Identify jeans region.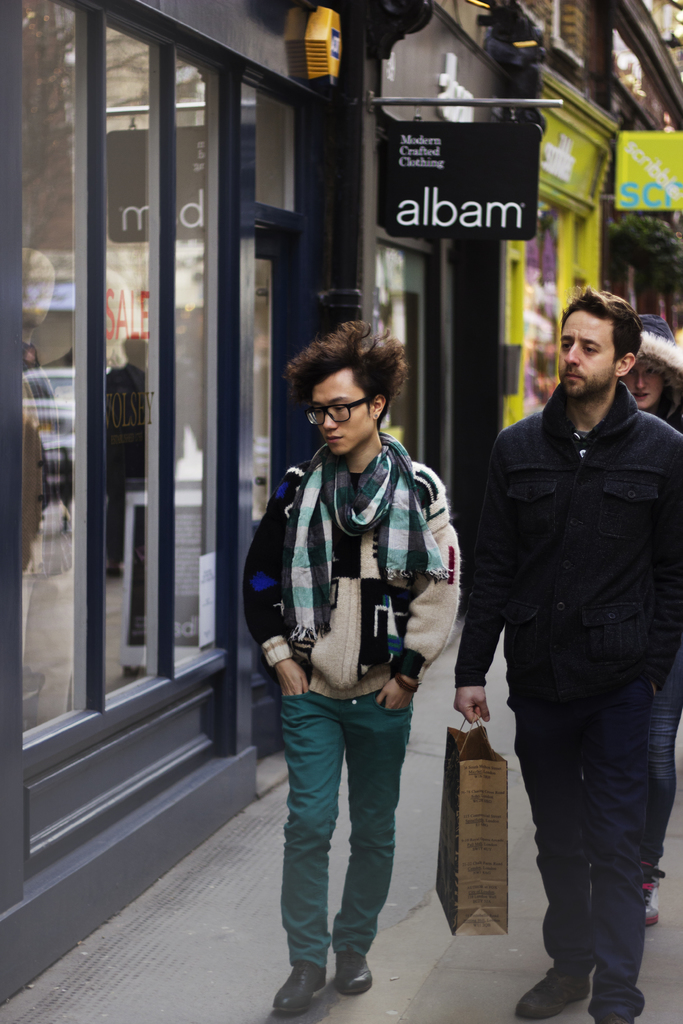
Region: [509,686,666,1000].
